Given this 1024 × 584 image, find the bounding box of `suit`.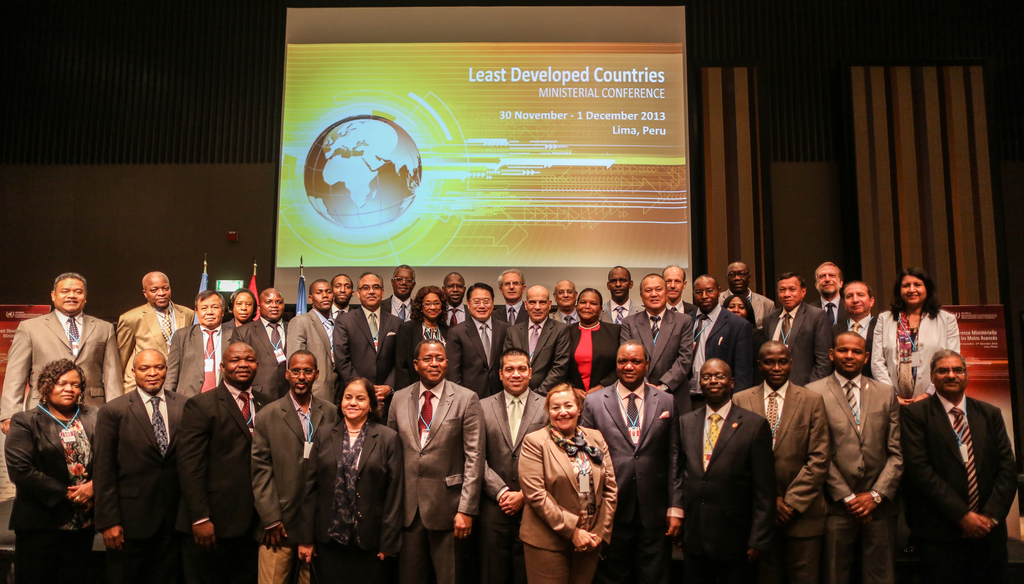
bbox=[116, 304, 189, 397].
